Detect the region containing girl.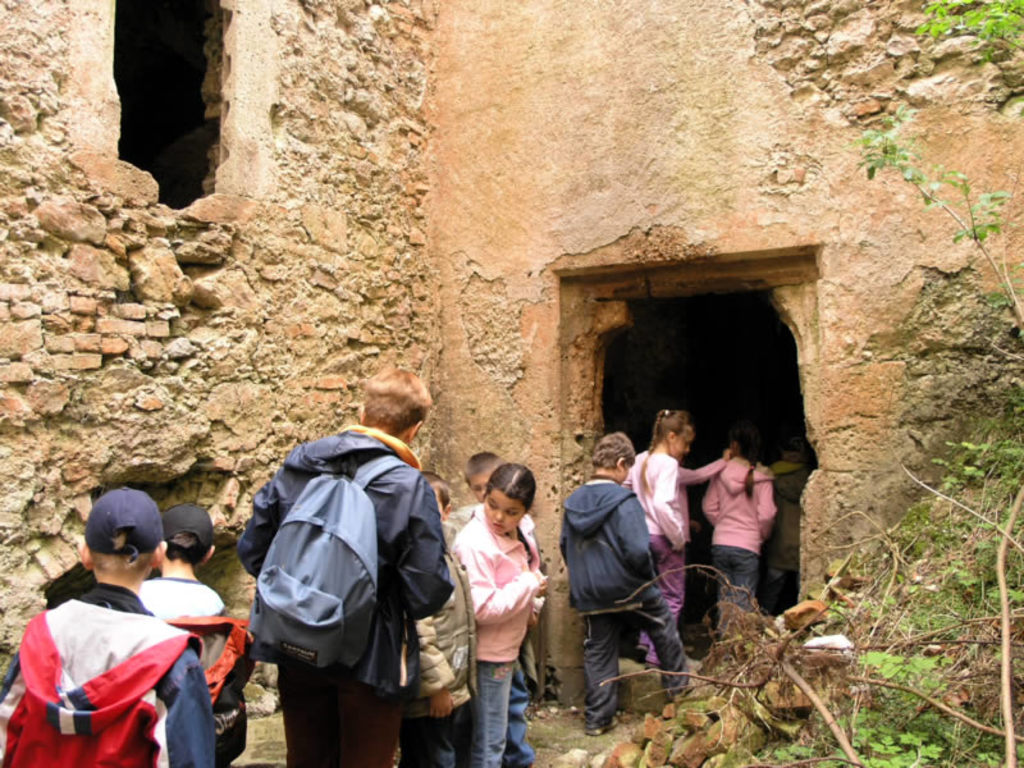
[x1=703, y1=429, x2=776, y2=631].
